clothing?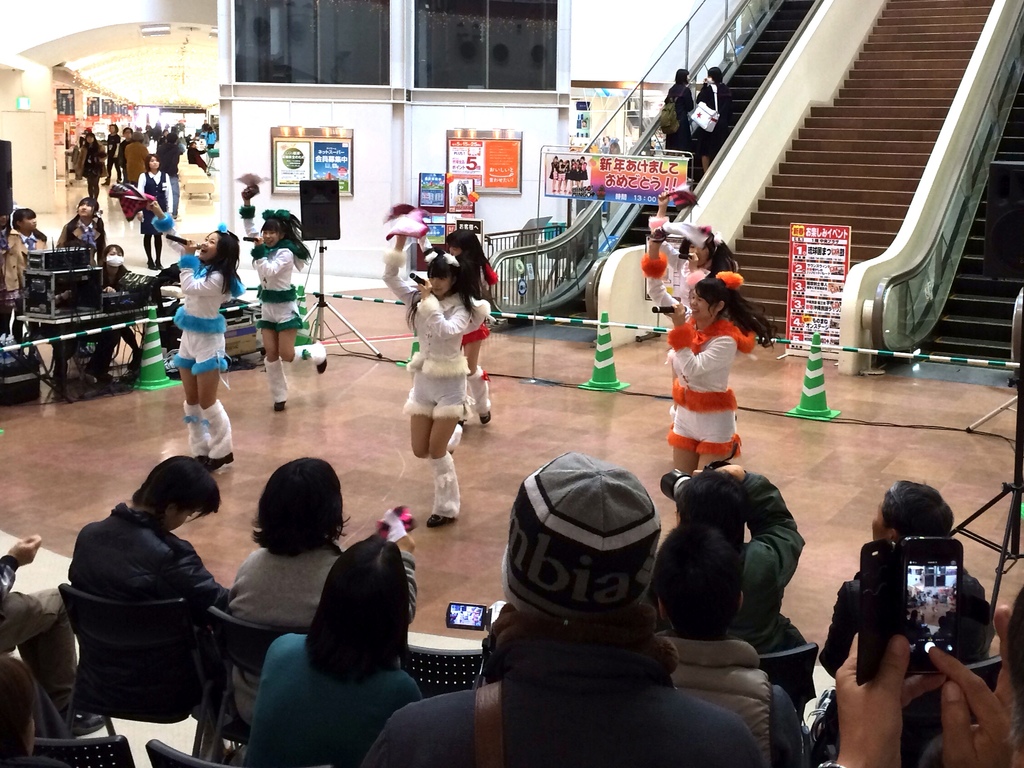
(367,461,792,756)
